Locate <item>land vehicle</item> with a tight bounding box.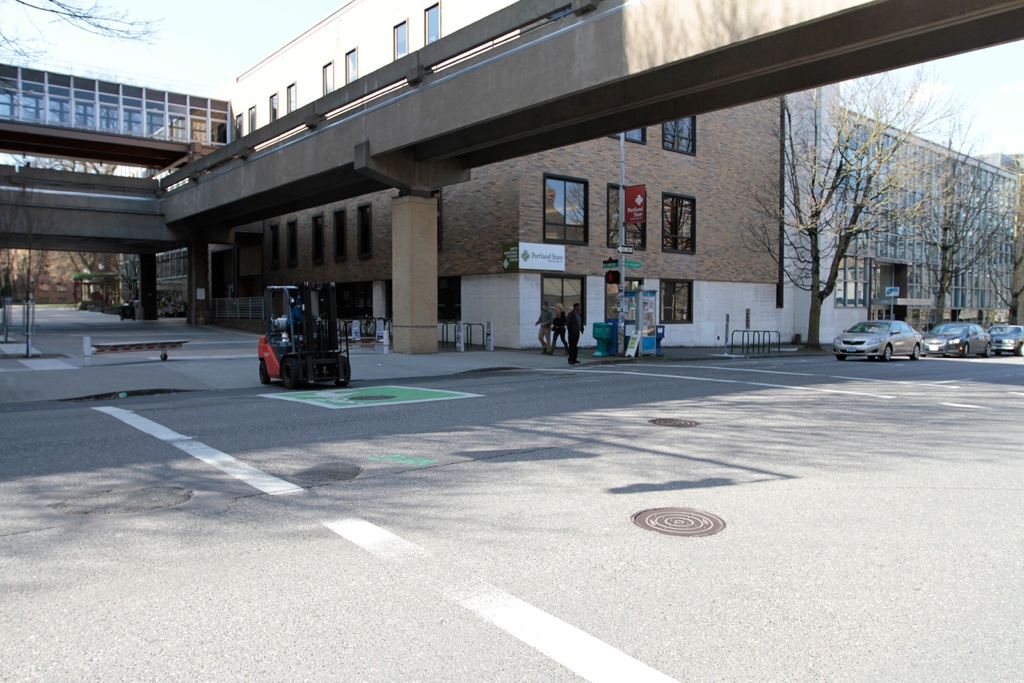
<bbox>993, 324, 1023, 354</bbox>.
